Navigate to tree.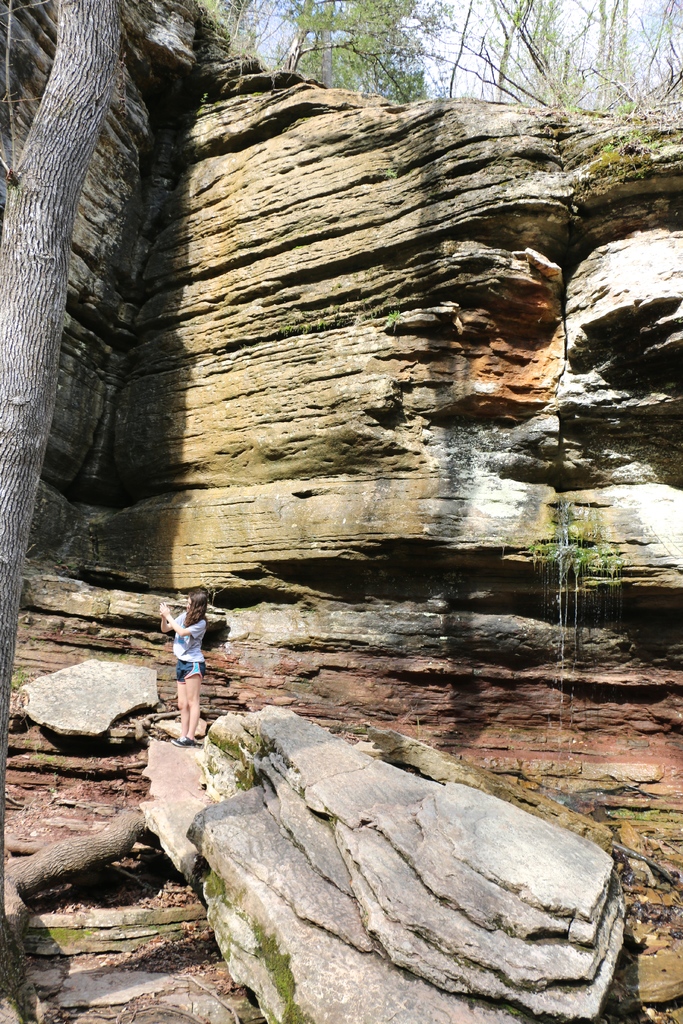
Navigation target: (0, 0, 176, 1023).
